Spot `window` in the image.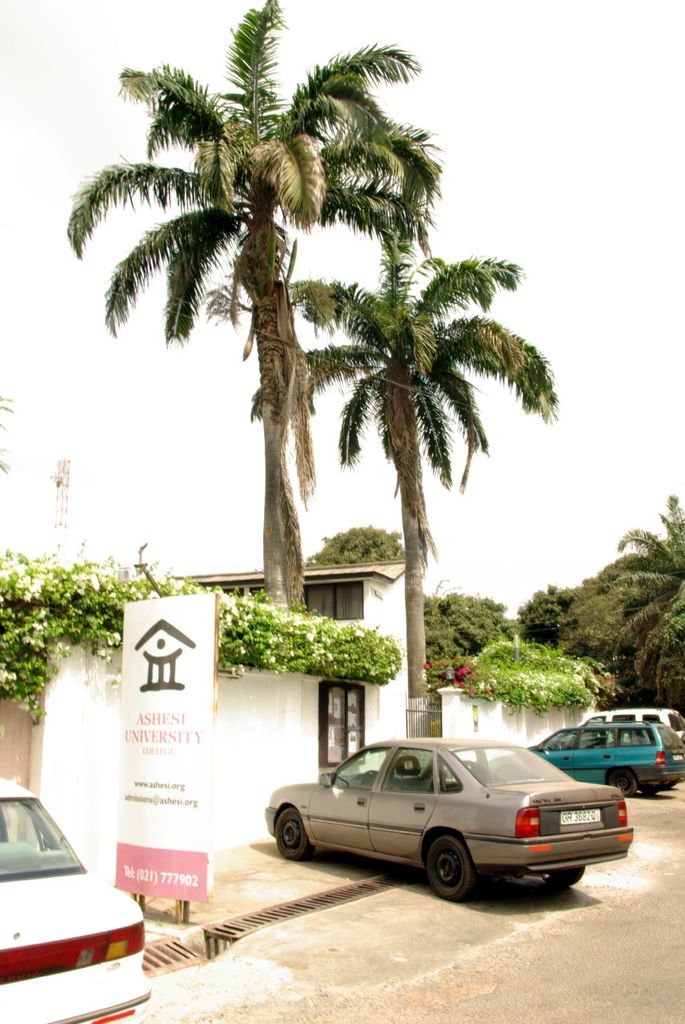
`window` found at (587,715,603,726).
